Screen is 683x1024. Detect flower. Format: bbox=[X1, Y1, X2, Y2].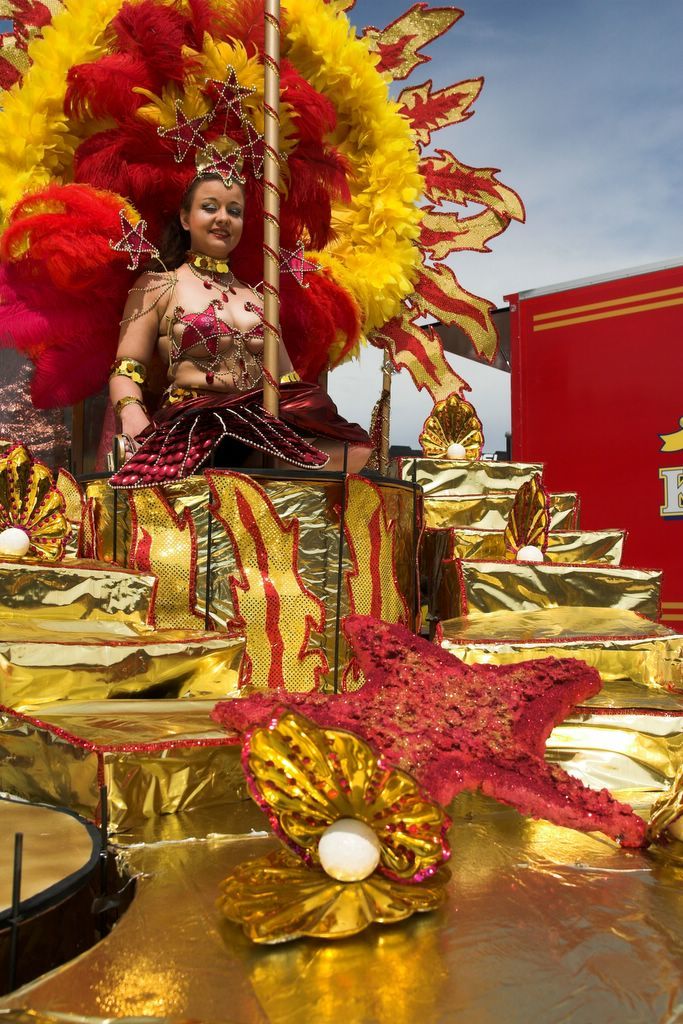
bbox=[415, 391, 494, 460].
